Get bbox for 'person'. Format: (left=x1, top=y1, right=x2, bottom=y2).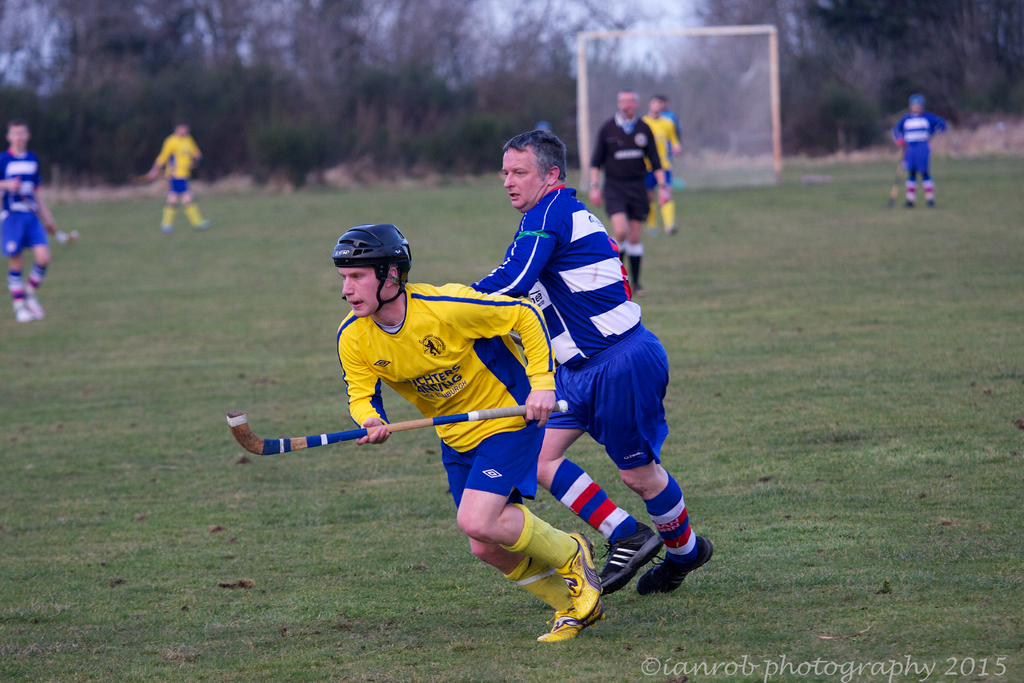
(left=0, top=119, right=63, bottom=325).
